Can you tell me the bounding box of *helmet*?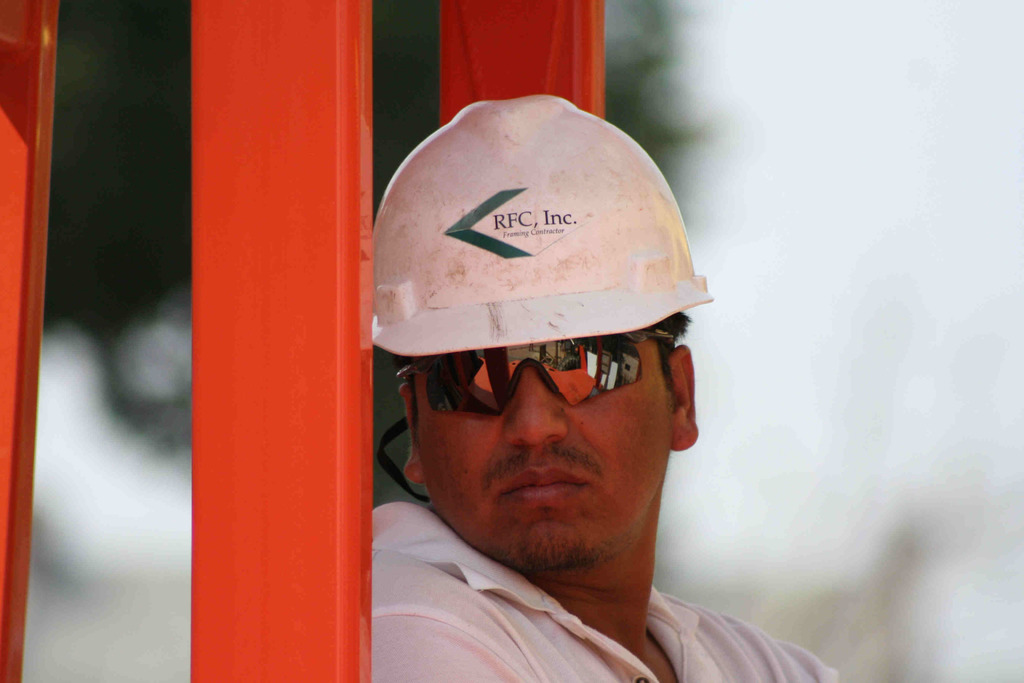
(x1=369, y1=93, x2=712, y2=504).
